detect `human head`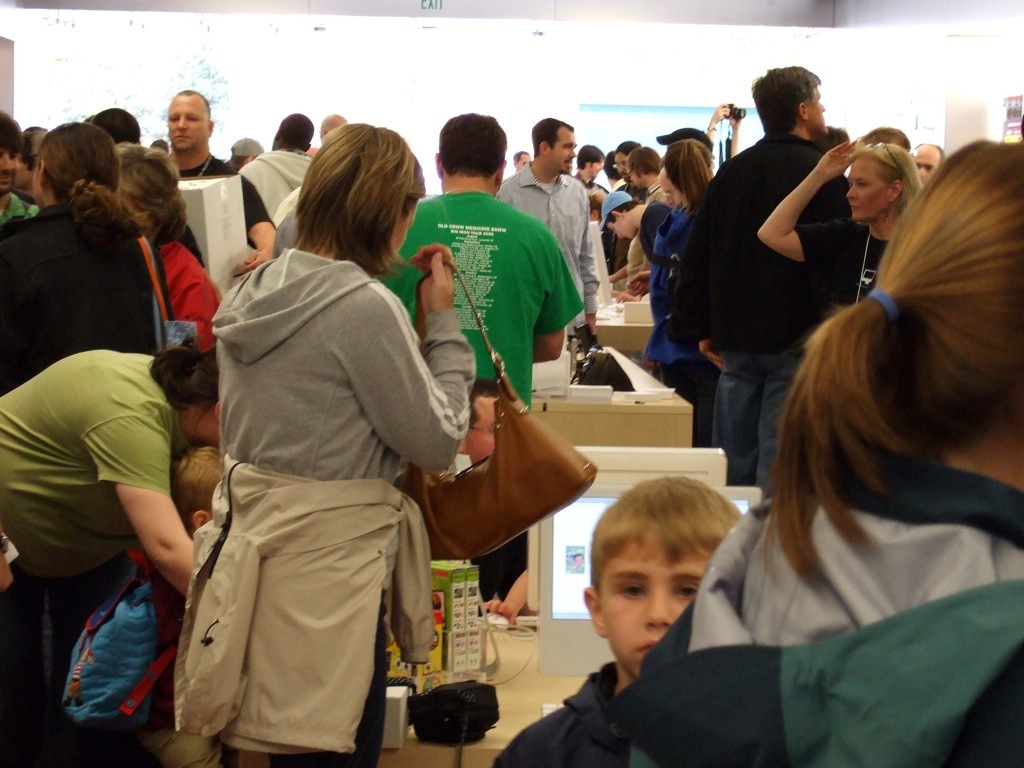
select_region(598, 155, 614, 181)
